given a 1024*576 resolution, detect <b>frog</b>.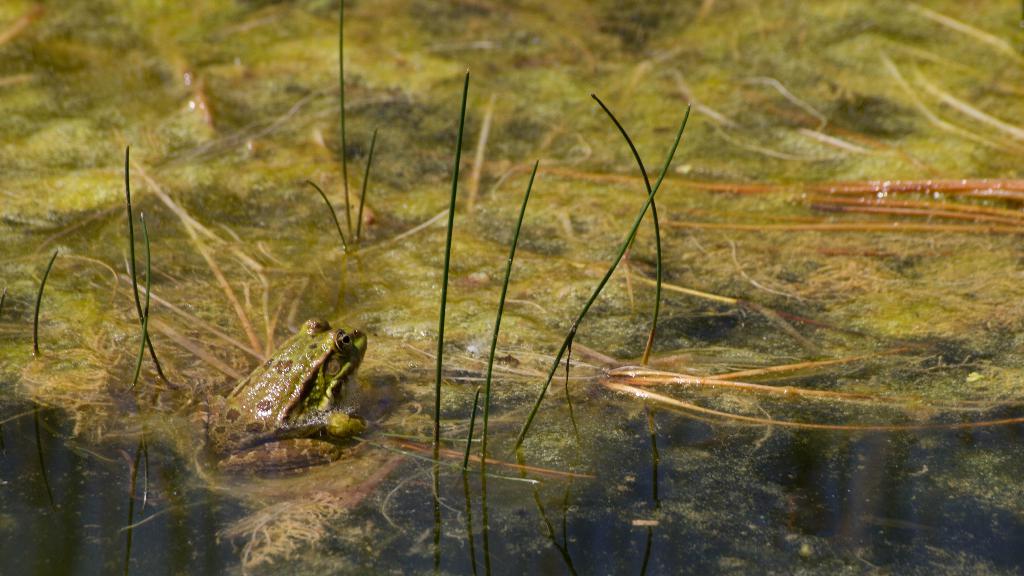
[x1=189, y1=319, x2=375, y2=472].
